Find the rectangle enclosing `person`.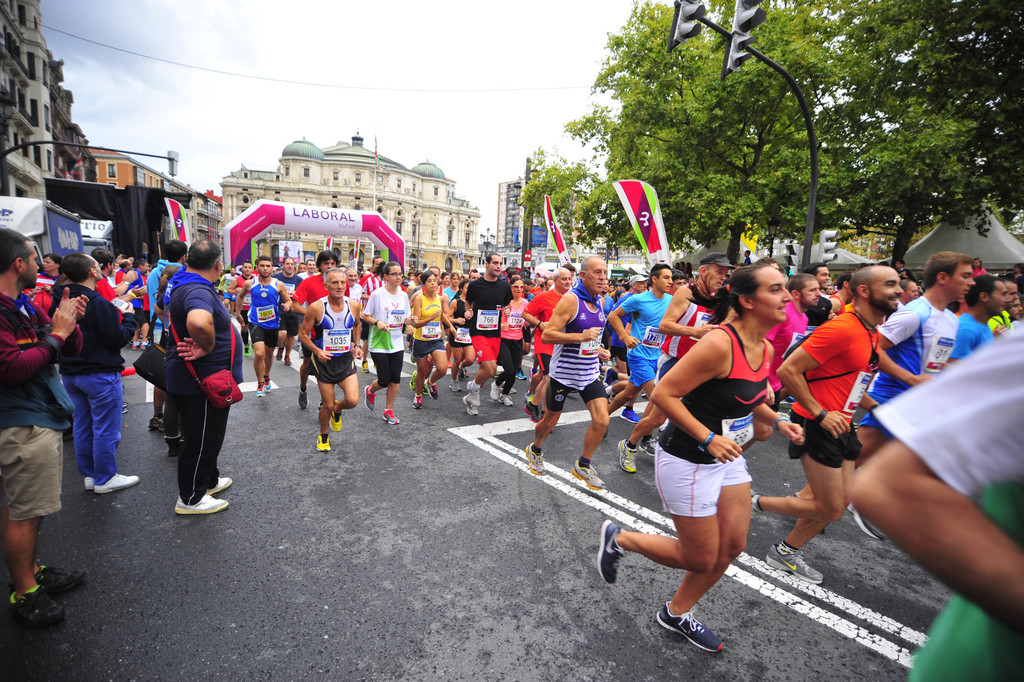
detection(528, 254, 614, 495).
